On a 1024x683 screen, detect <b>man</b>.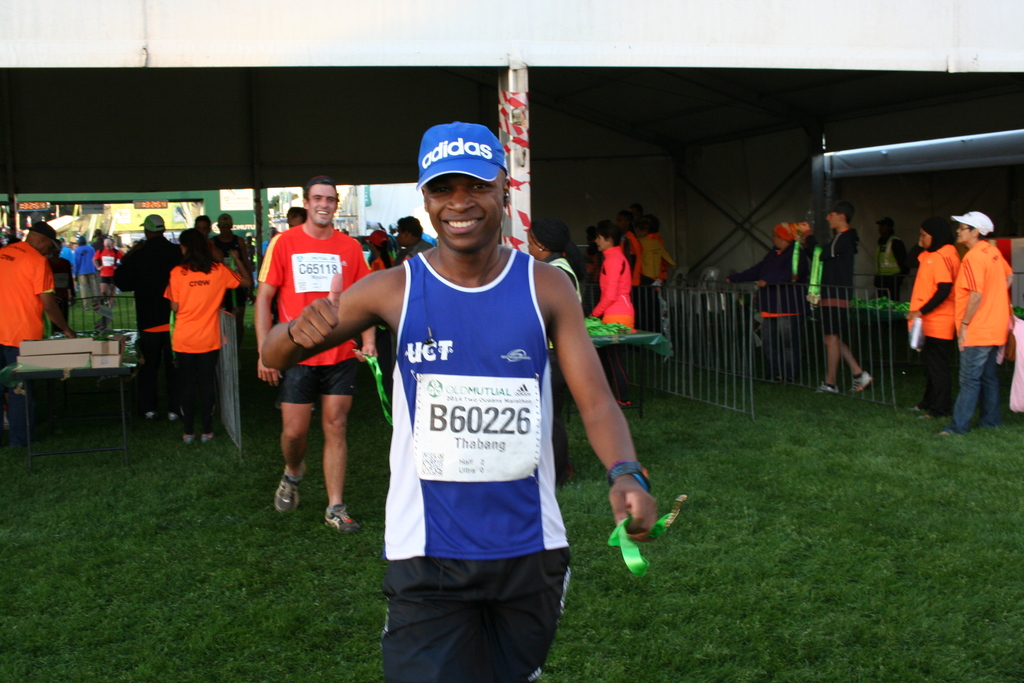
x1=111, y1=210, x2=184, y2=420.
